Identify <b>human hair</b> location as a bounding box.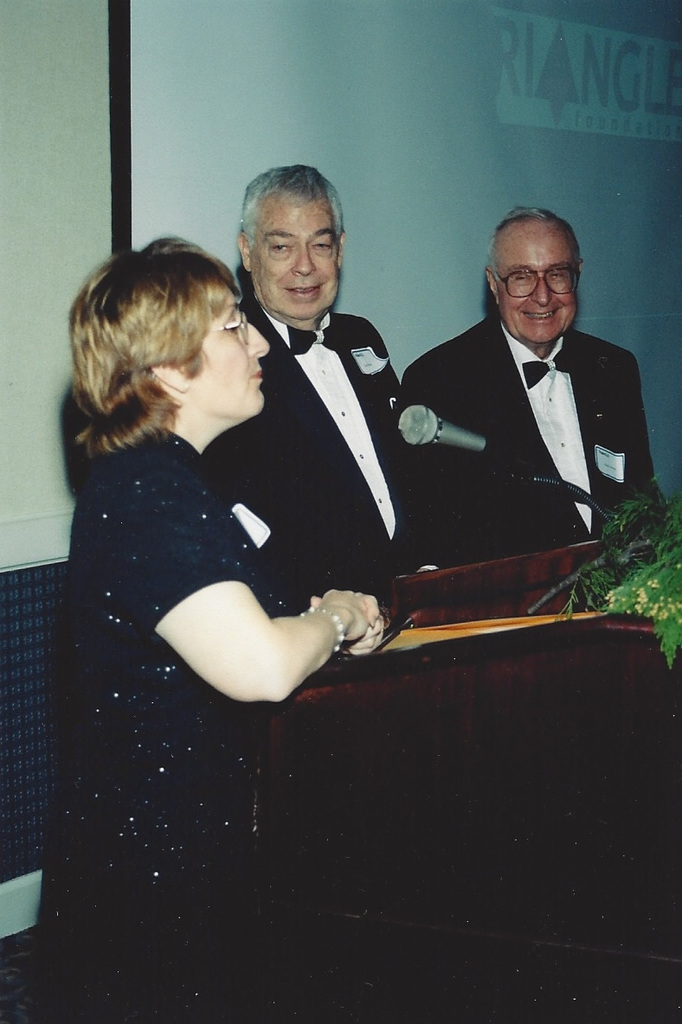
bbox=[484, 202, 570, 282].
